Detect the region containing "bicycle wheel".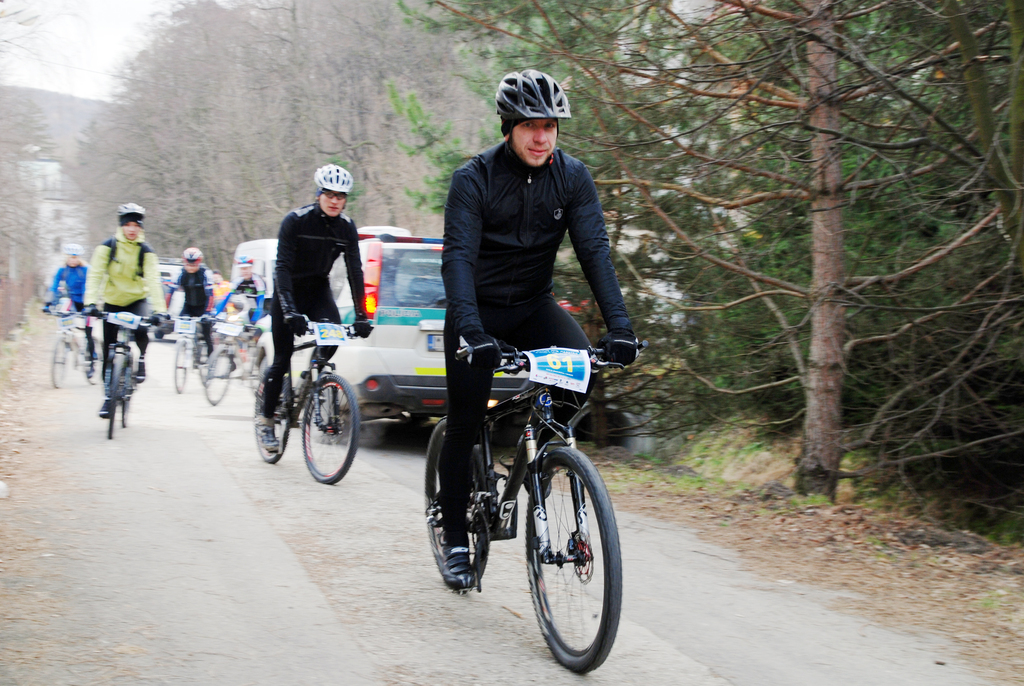
253/379/293/464.
